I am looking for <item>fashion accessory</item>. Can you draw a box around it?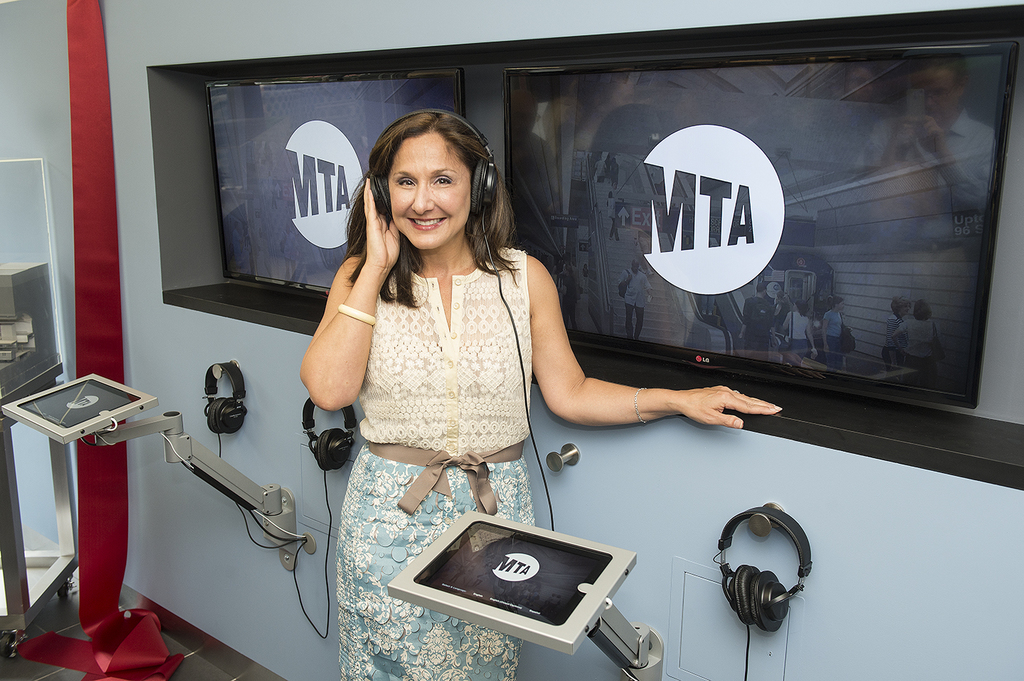
Sure, the bounding box is 731 387 743 395.
